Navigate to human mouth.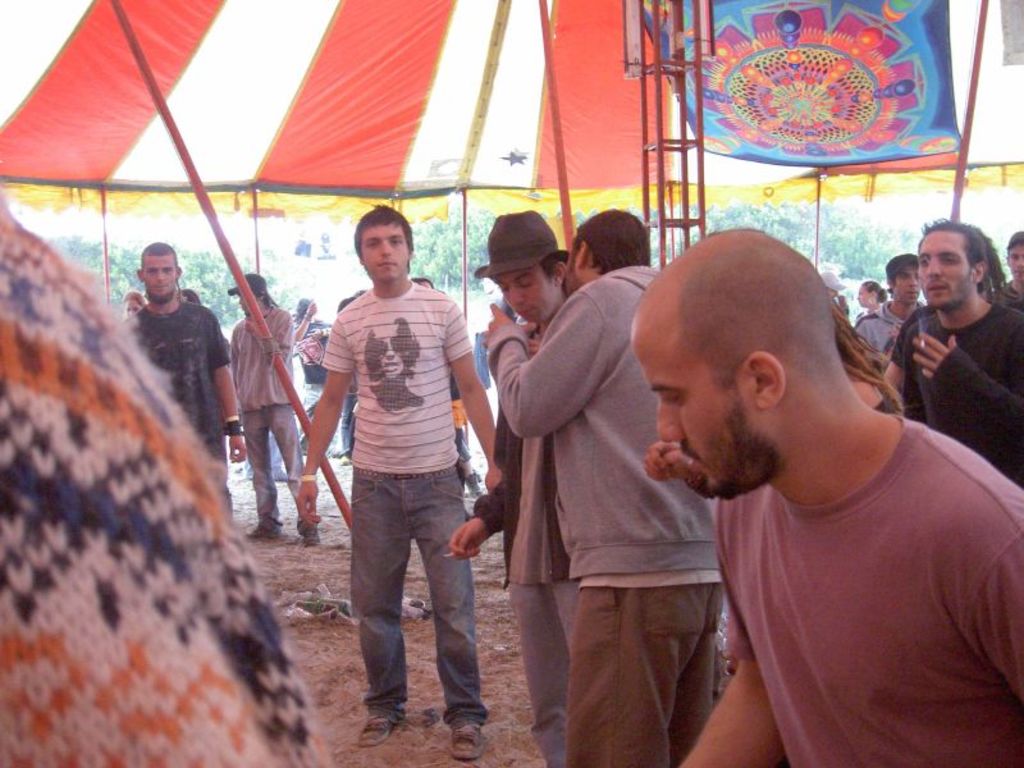
Navigation target: [left=525, top=310, right=529, bottom=311].
